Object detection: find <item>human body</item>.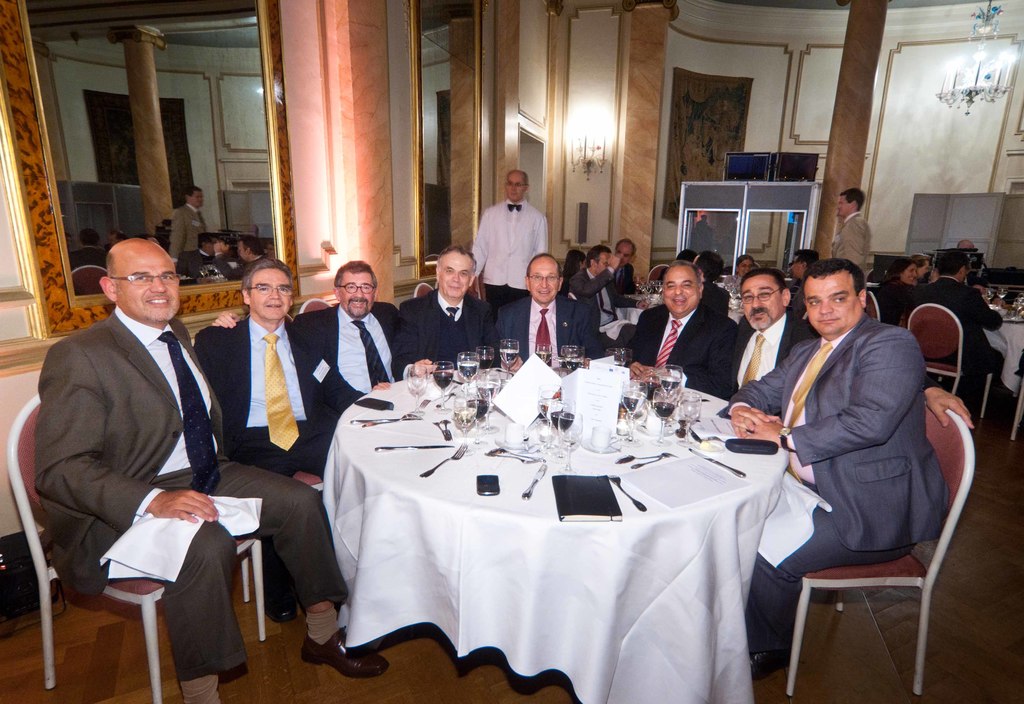
bbox=(502, 297, 649, 362).
